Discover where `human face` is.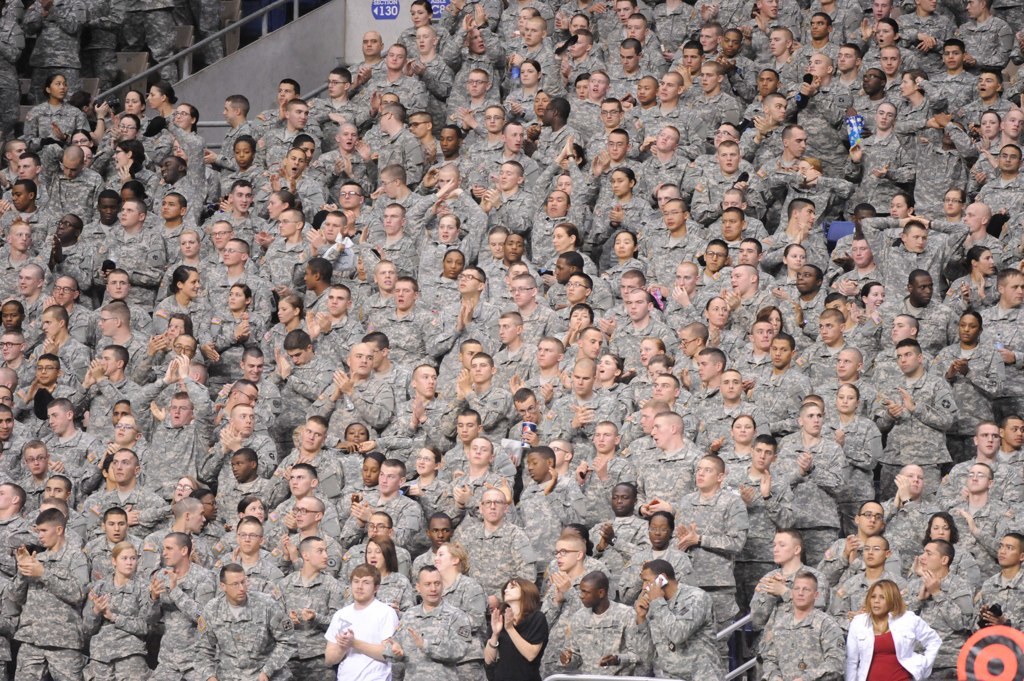
Discovered at (left=808, top=15, right=829, bottom=43).
